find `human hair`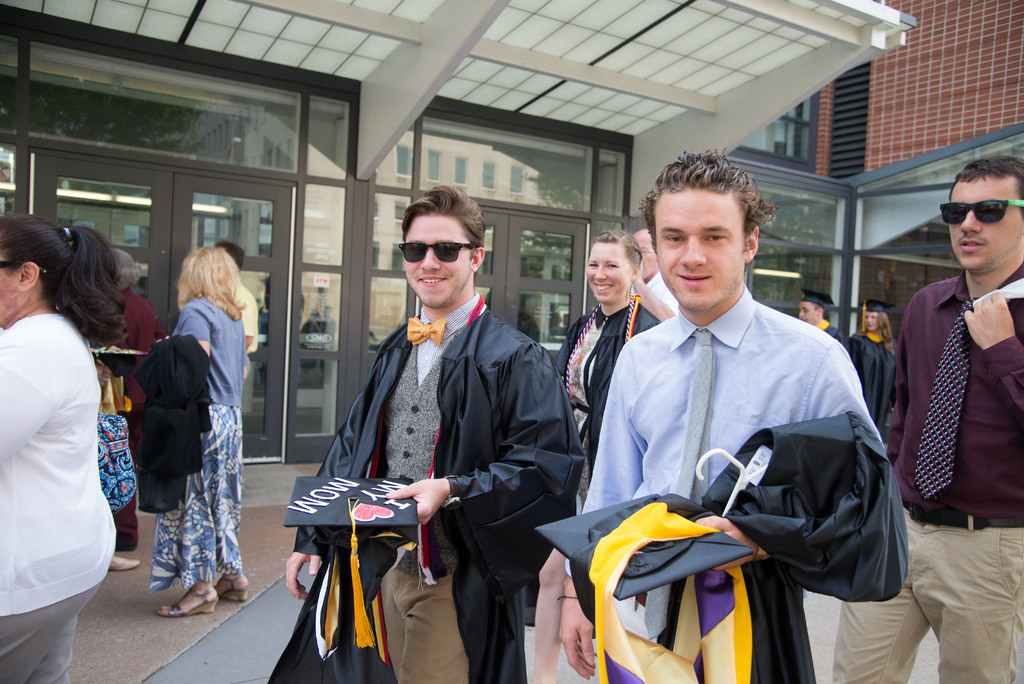
644,147,776,247
